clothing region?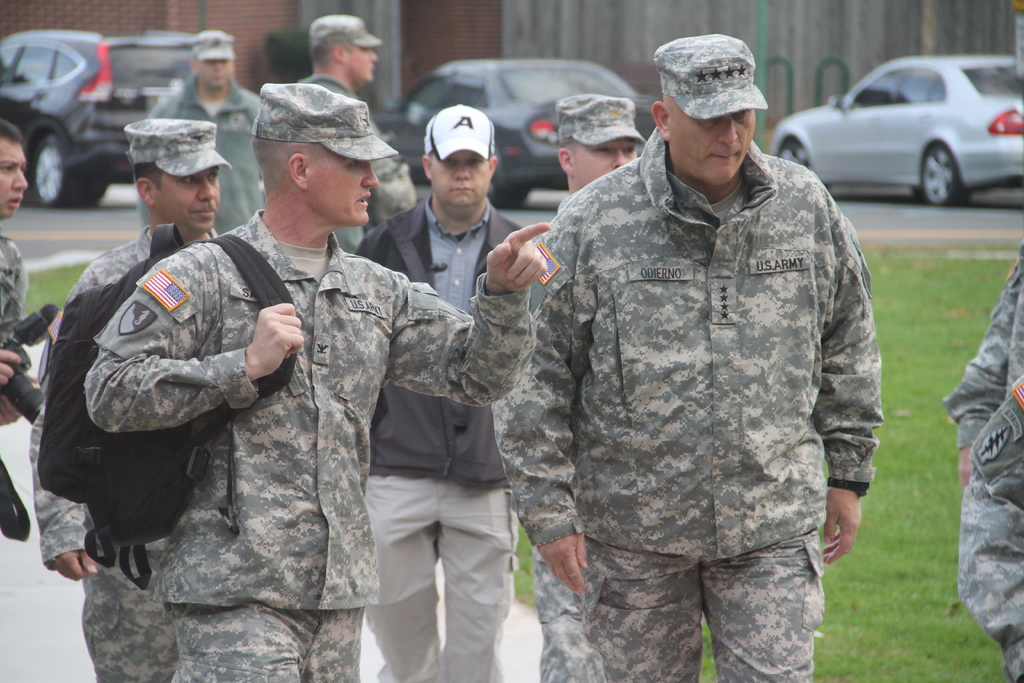
(left=145, top=77, right=266, bottom=232)
